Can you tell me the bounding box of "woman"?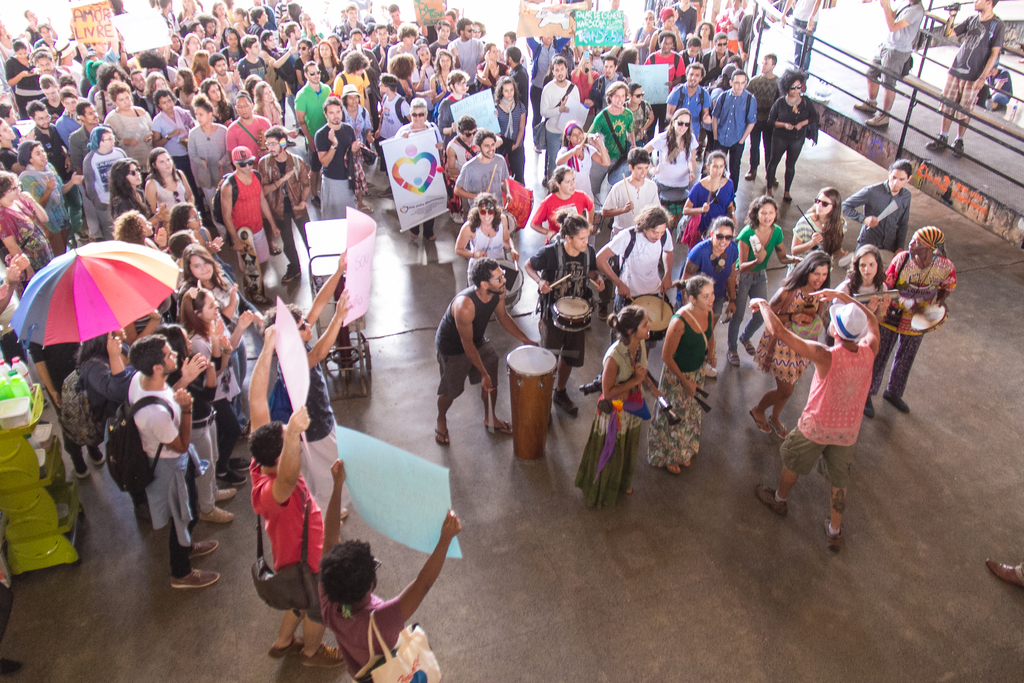
<region>184, 247, 249, 399</region>.
